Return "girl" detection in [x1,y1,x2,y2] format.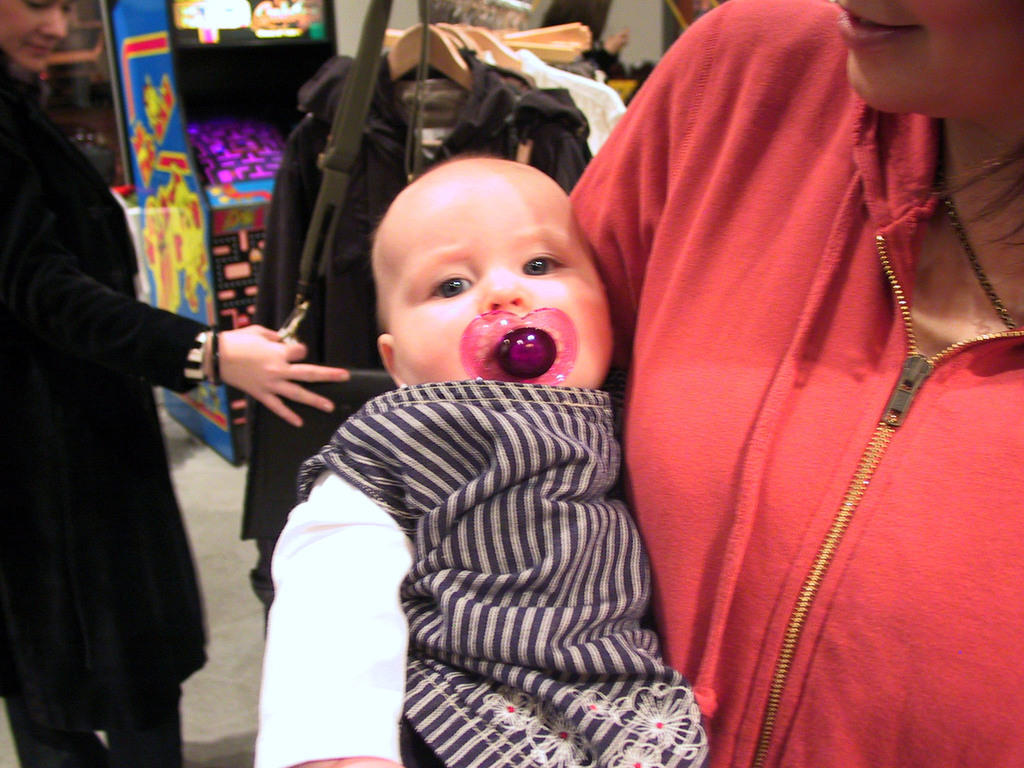
[0,0,355,767].
